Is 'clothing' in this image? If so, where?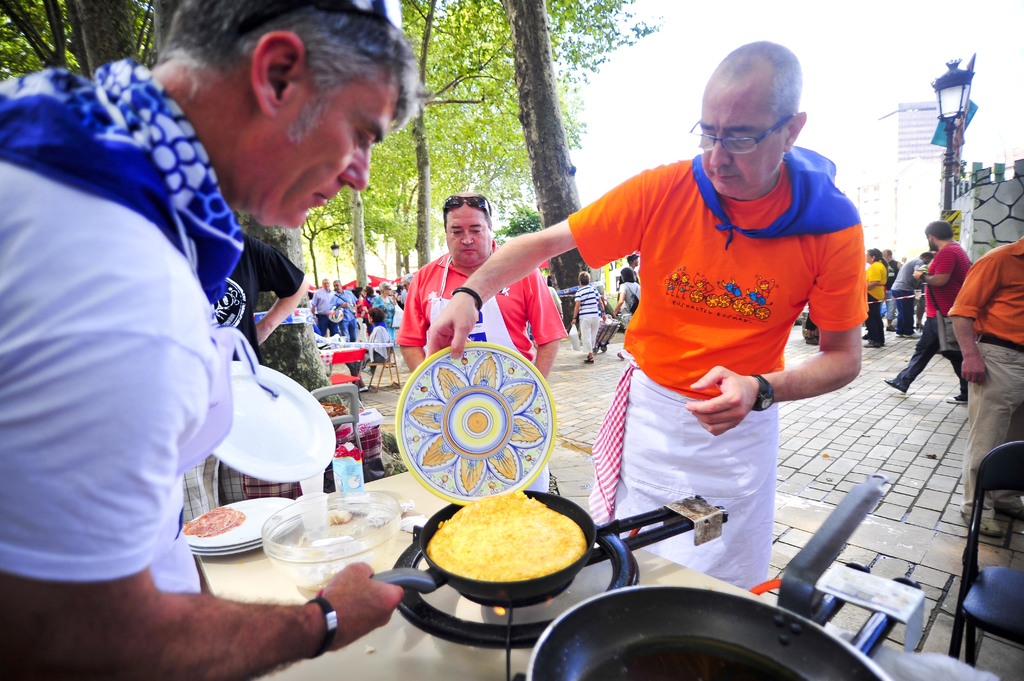
Yes, at box(206, 246, 296, 365).
